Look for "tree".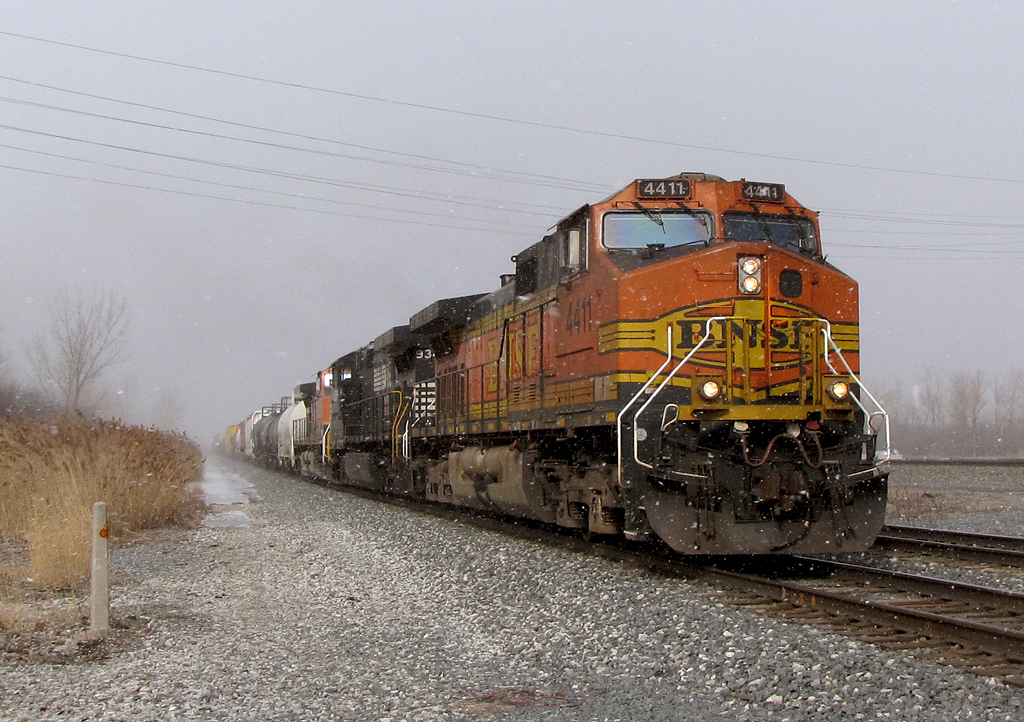
Found: 980:363:1018:435.
